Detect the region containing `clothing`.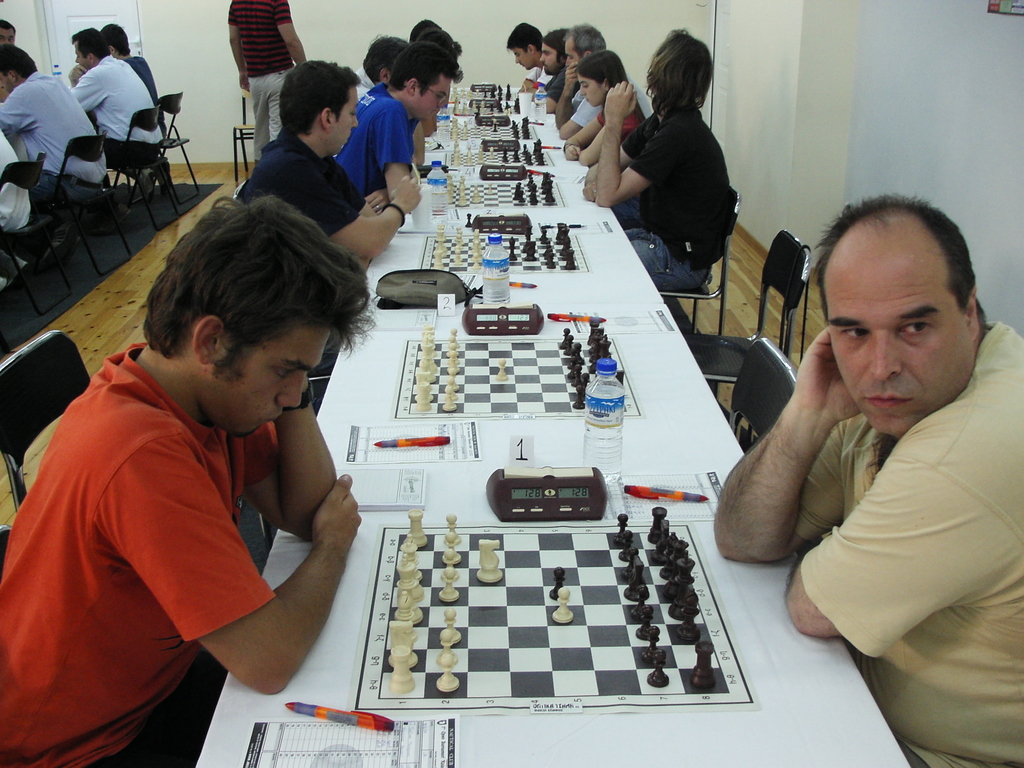
[111, 50, 161, 129].
